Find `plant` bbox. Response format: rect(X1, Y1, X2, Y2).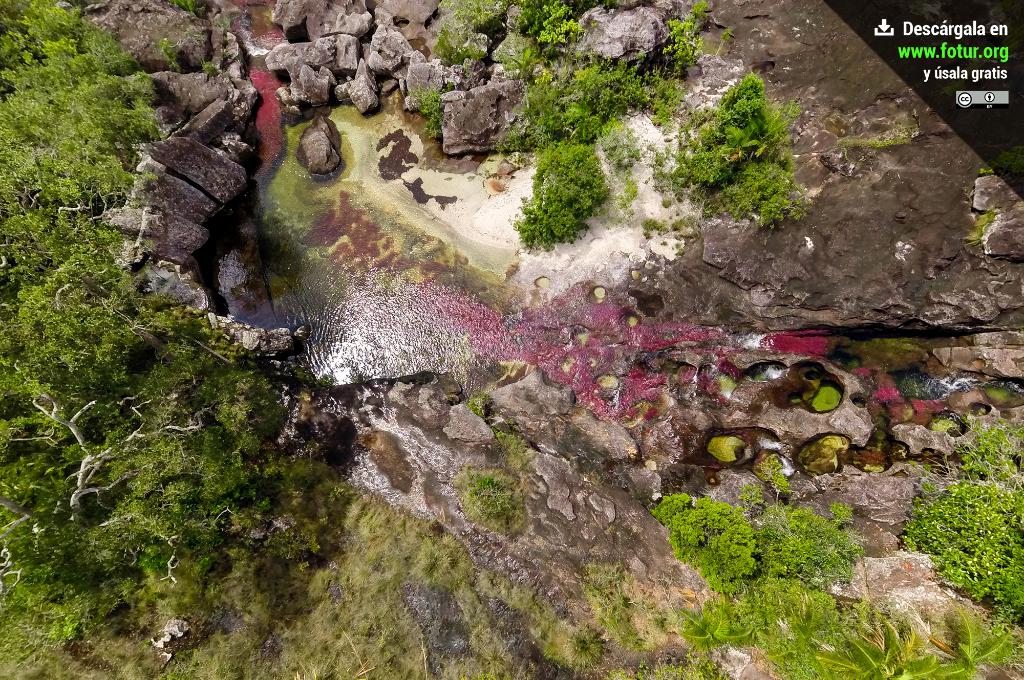
rect(431, 0, 496, 67).
